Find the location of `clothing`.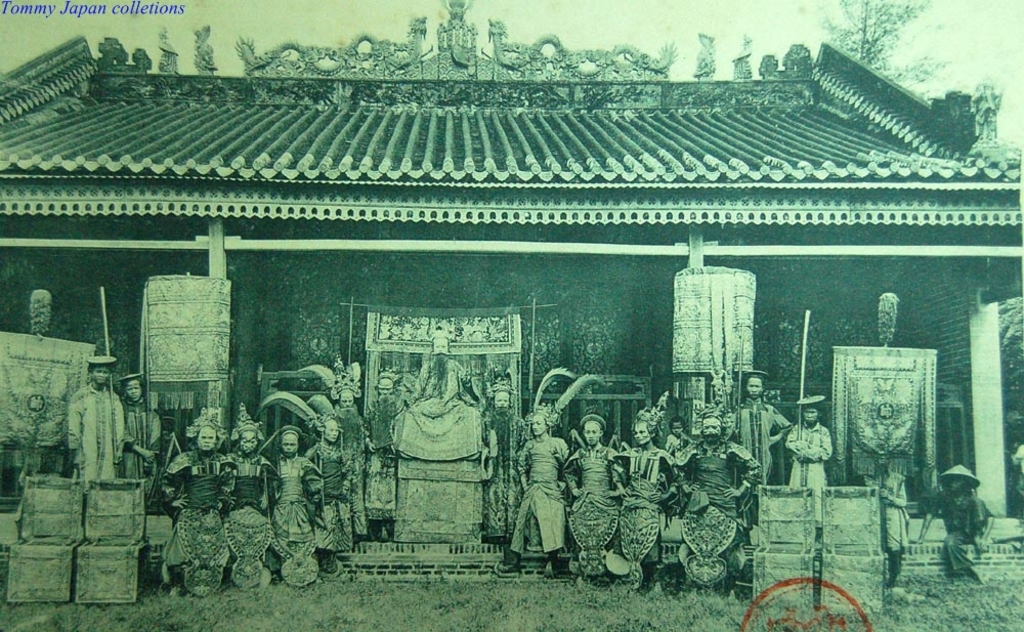
Location: [left=676, top=436, right=753, bottom=565].
